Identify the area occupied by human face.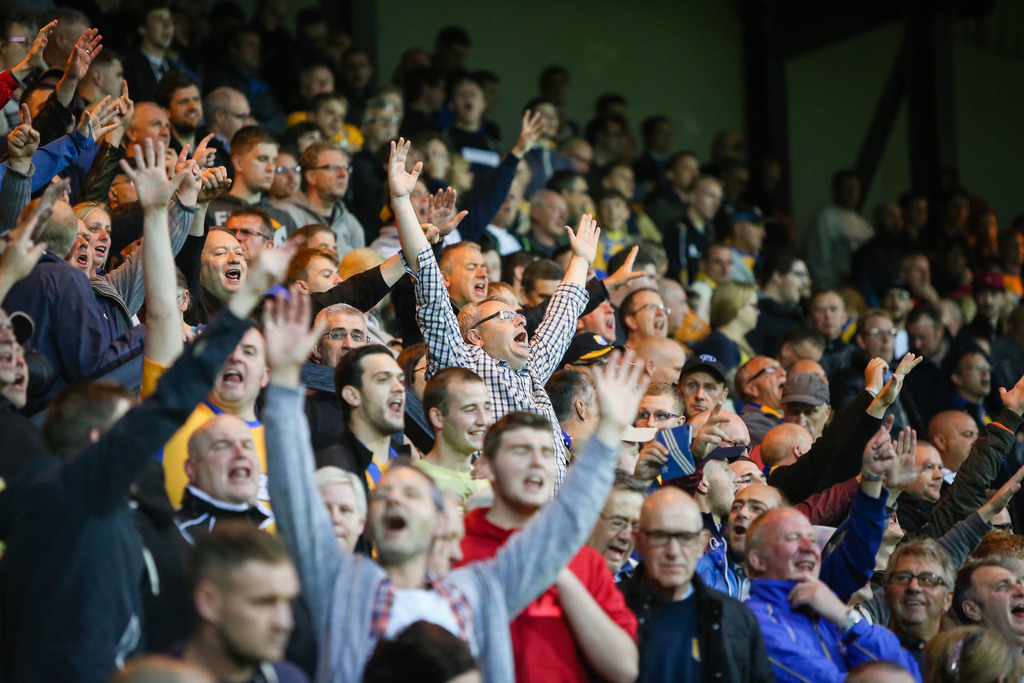
Area: bbox=(221, 104, 246, 131).
